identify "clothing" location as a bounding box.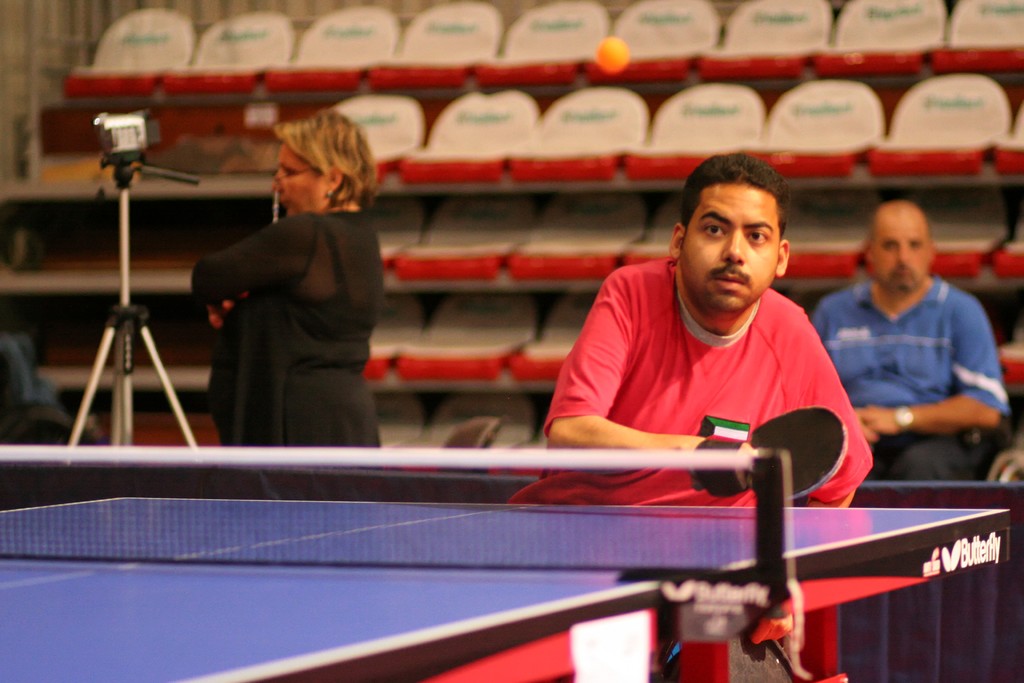
179:196:411:463.
